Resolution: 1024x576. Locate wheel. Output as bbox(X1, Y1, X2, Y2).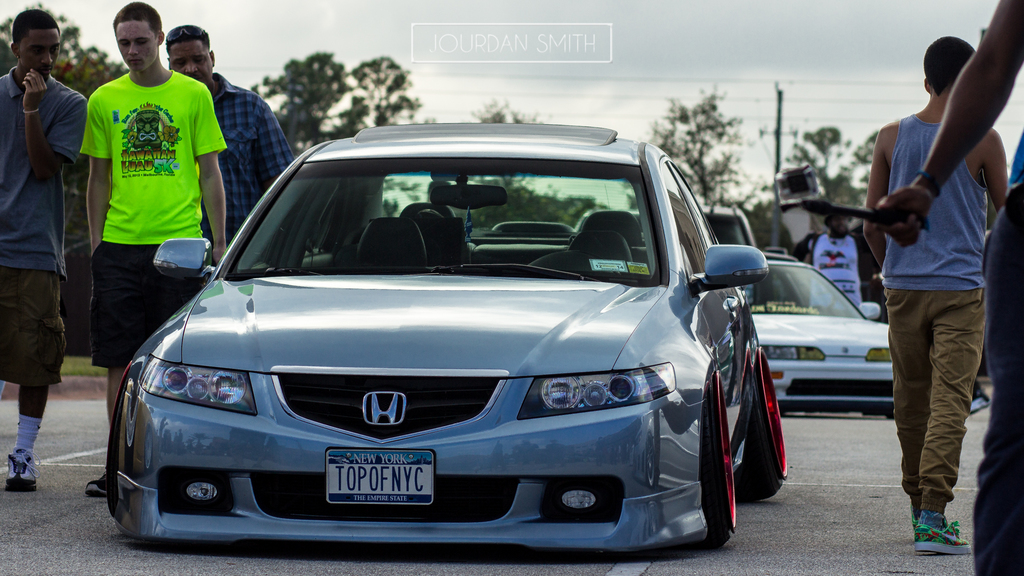
bbox(110, 358, 134, 520).
